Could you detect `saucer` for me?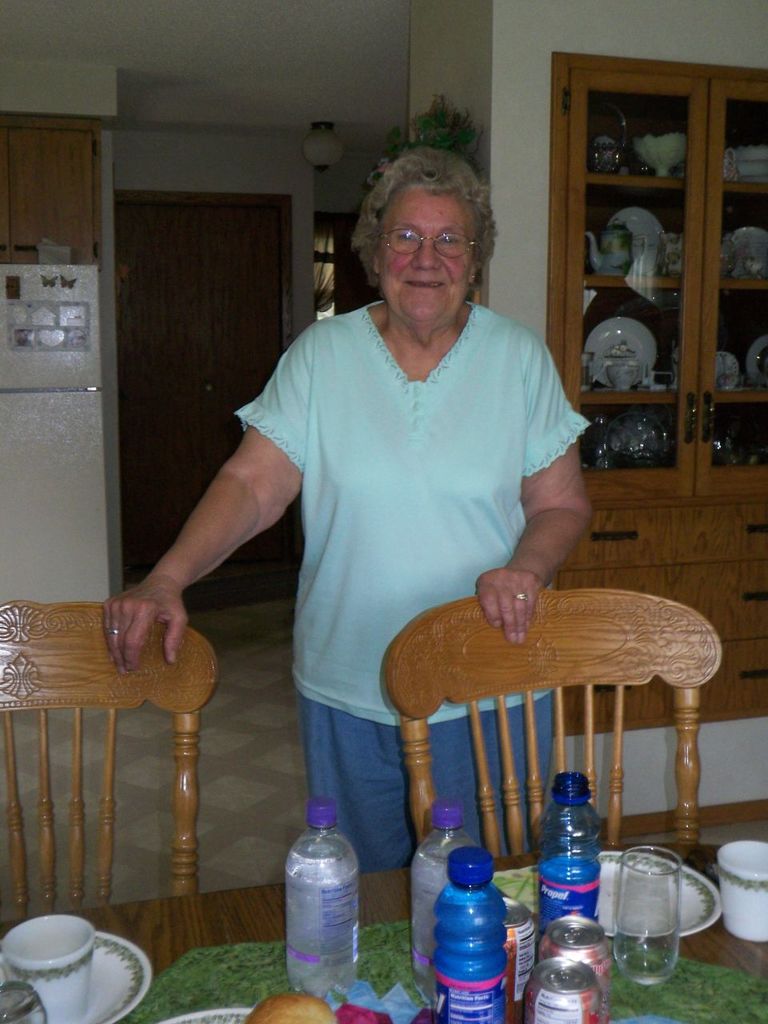
Detection result: pyautogui.locateOnScreen(598, 851, 722, 939).
